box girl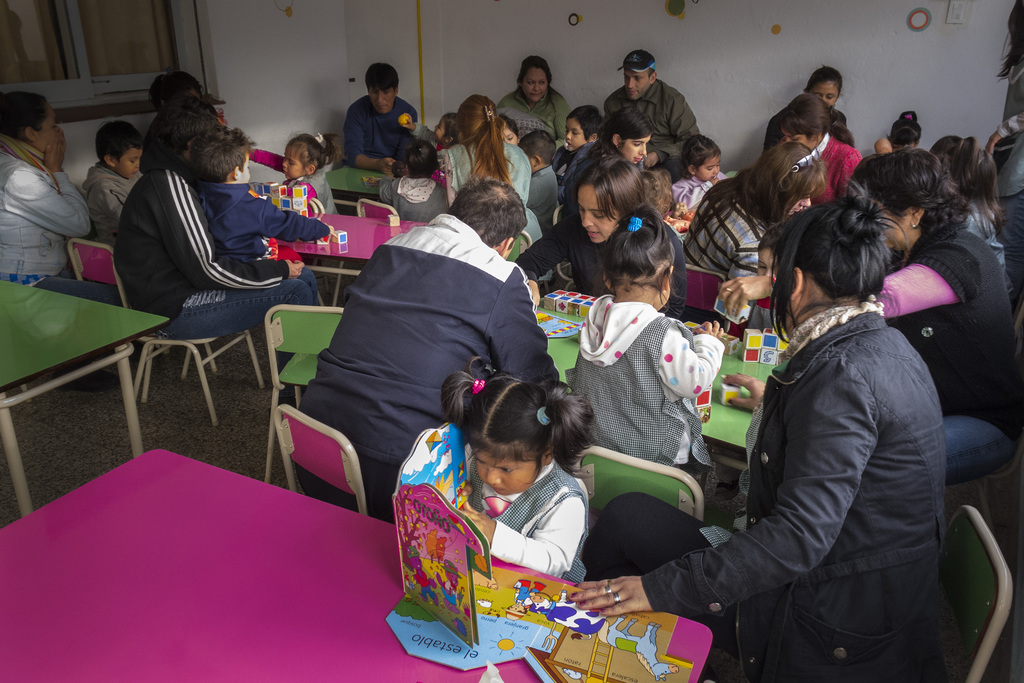
<box>573,201,728,496</box>
